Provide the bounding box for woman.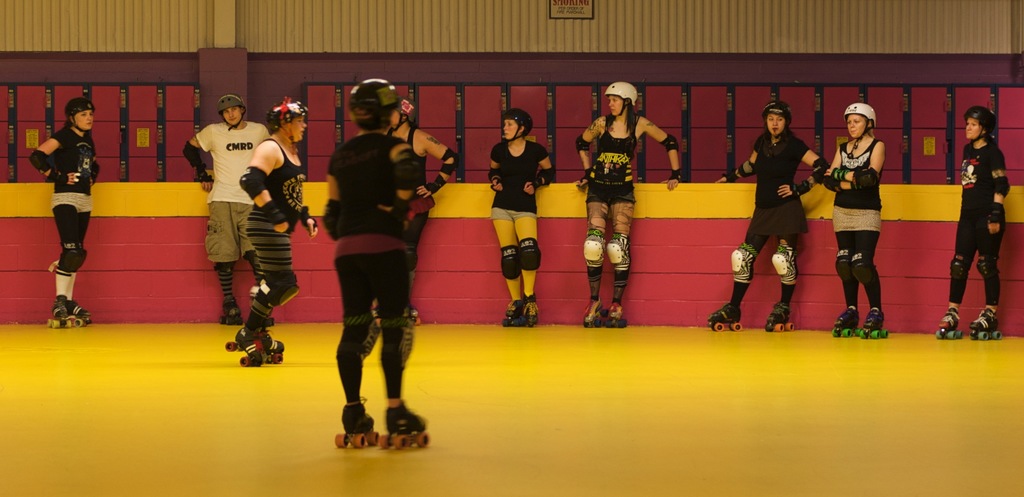
<region>576, 83, 680, 331</region>.
